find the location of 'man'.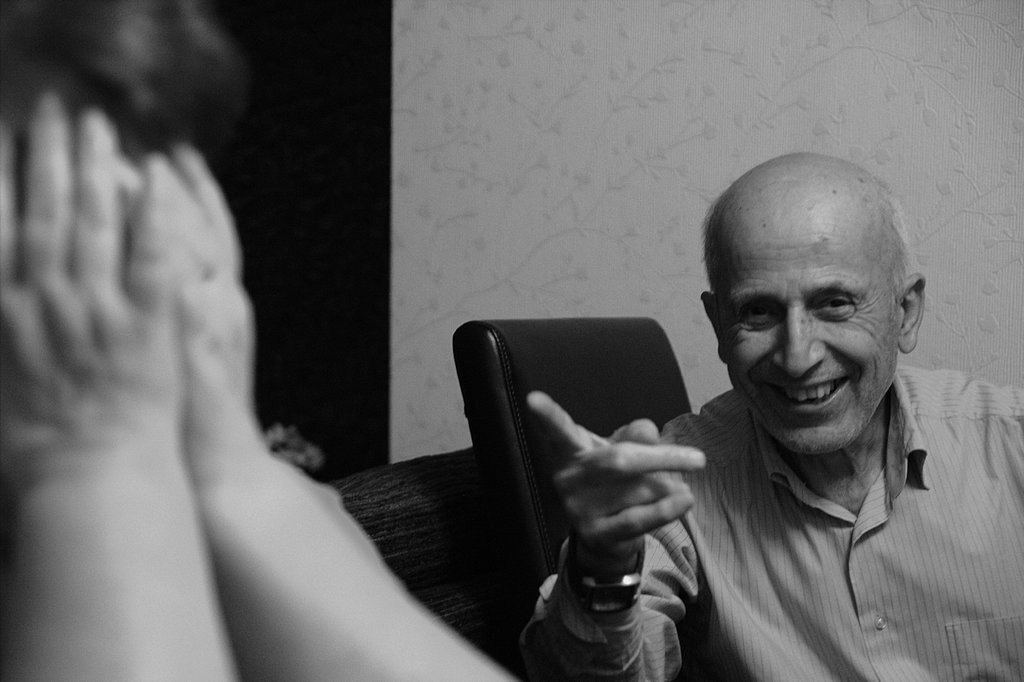
Location: [552, 101, 1002, 657].
